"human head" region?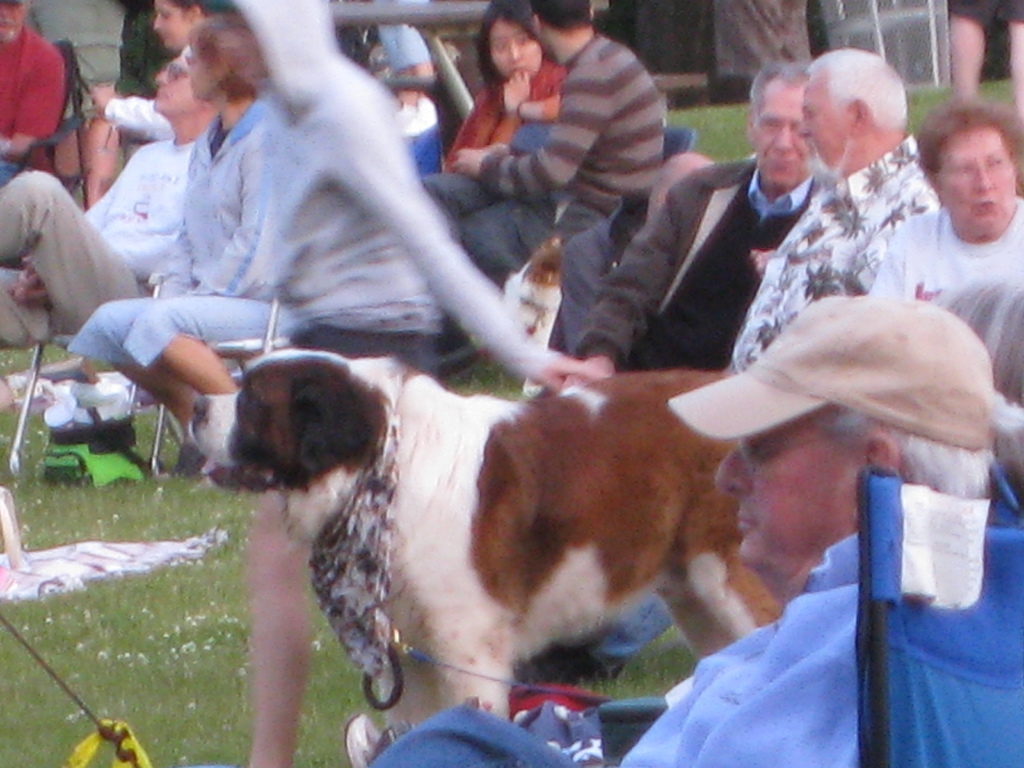
l=913, t=100, r=1021, b=244
